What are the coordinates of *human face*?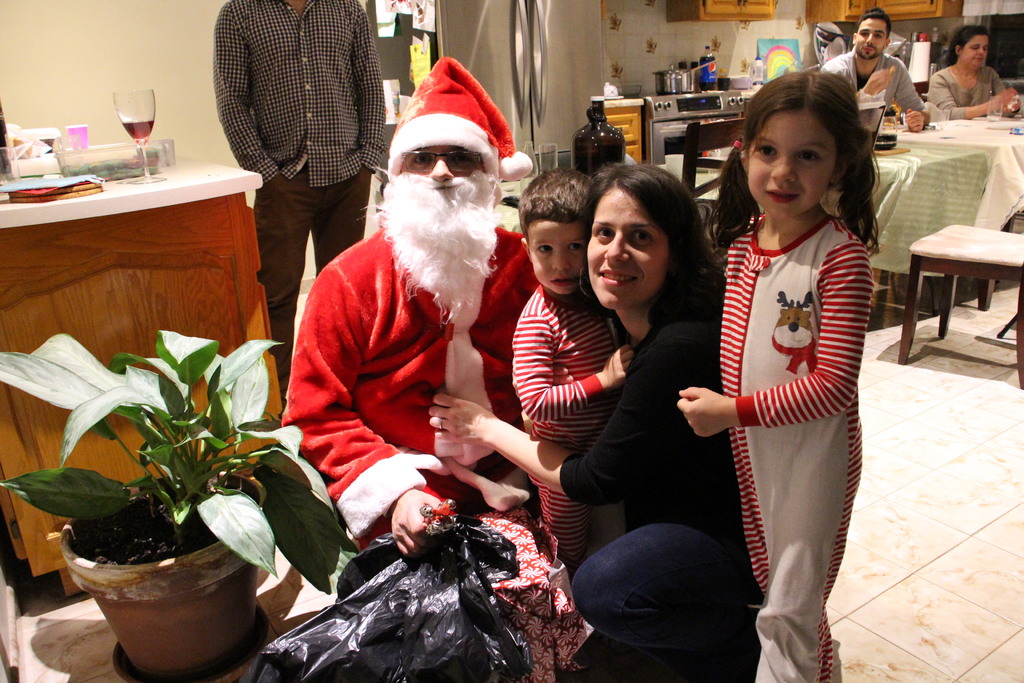
bbox=[749, 114, 836, 220].
